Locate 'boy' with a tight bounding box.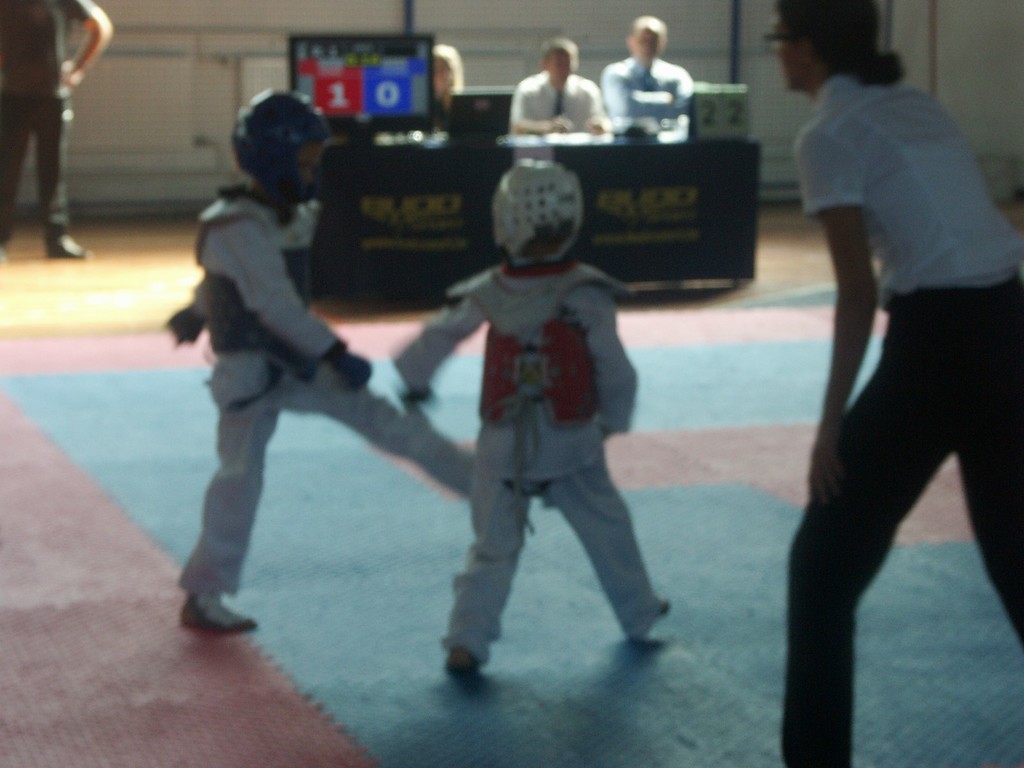
<box>378,156,694,671</box>.
